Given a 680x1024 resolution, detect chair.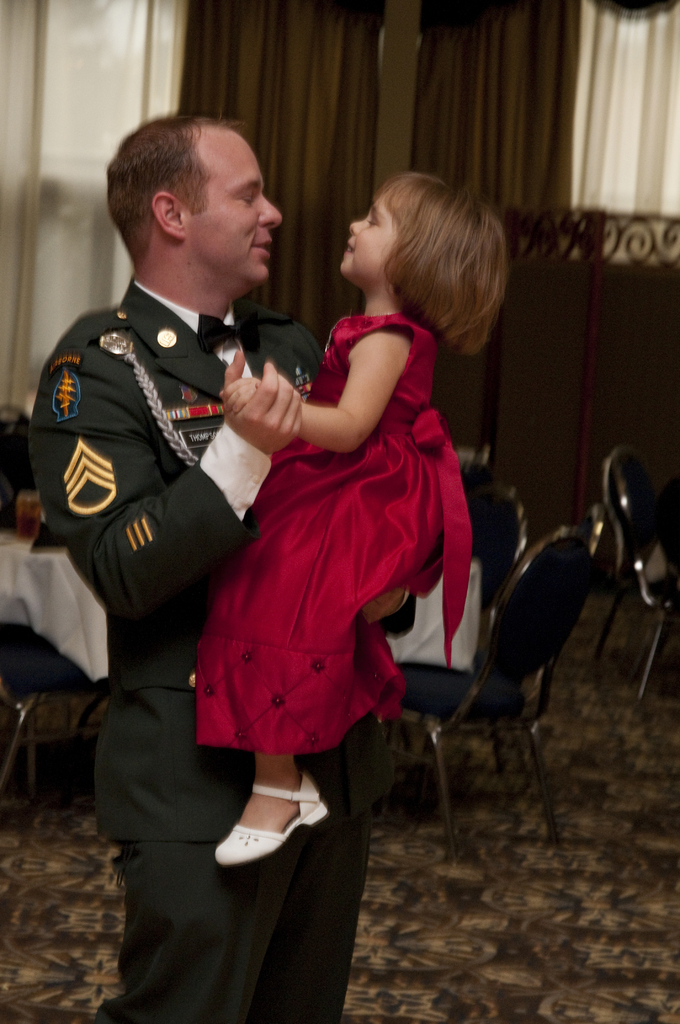
616:478:679:704.
